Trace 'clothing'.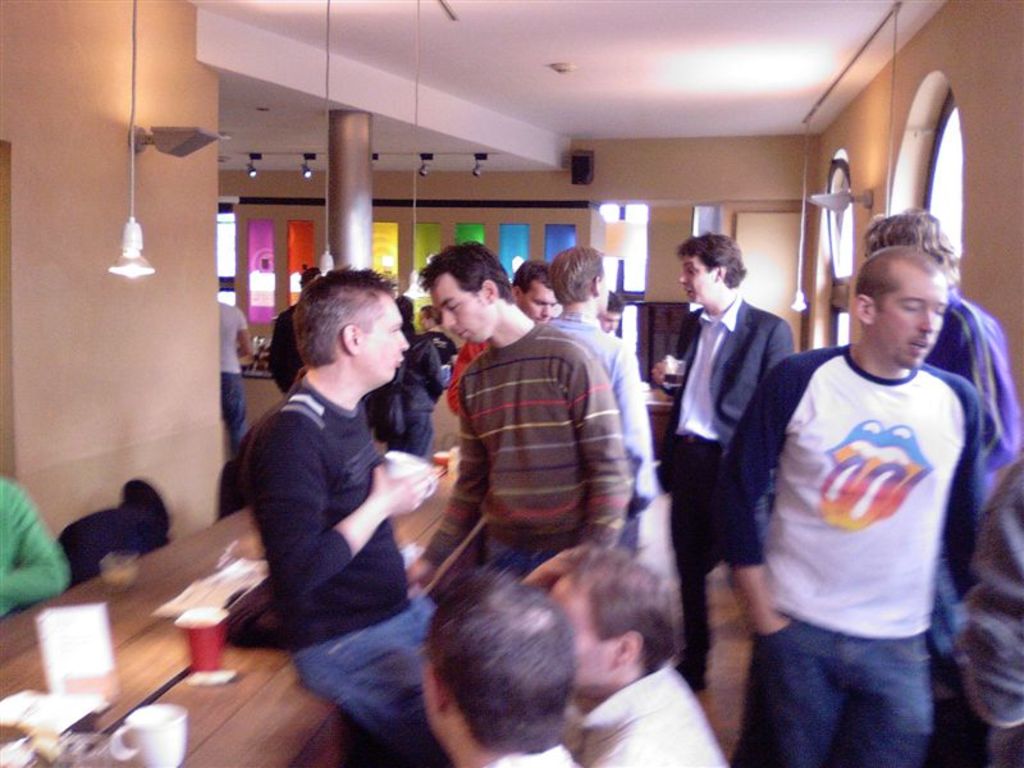
Traced to crop(712, 335, 997, 767).
